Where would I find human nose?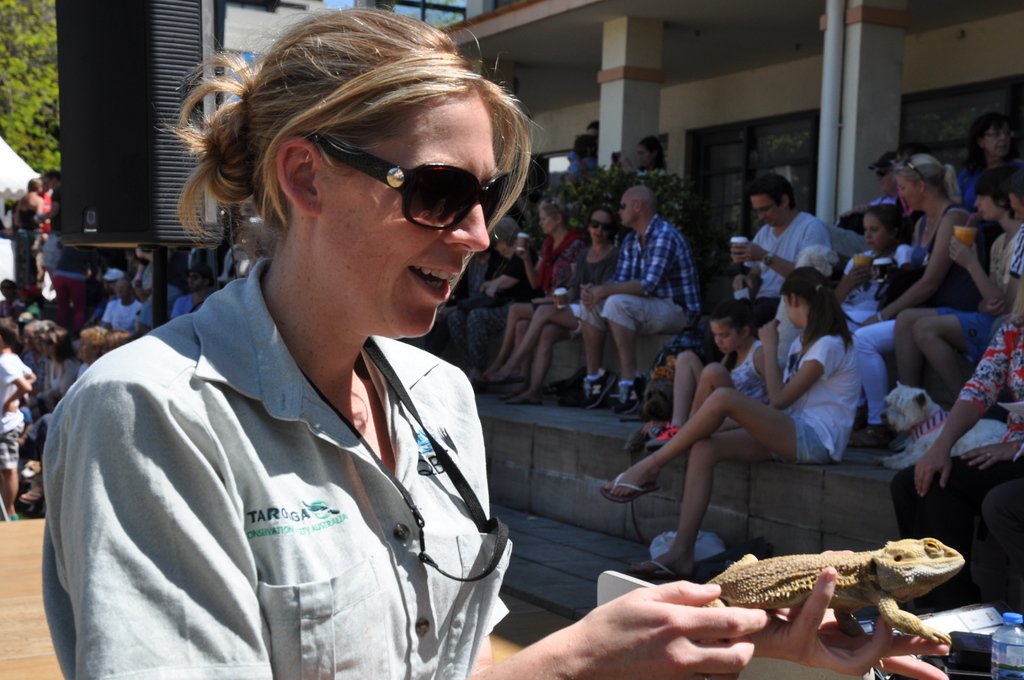
At (x1=976, y1=198, x2=981, y2=208).
